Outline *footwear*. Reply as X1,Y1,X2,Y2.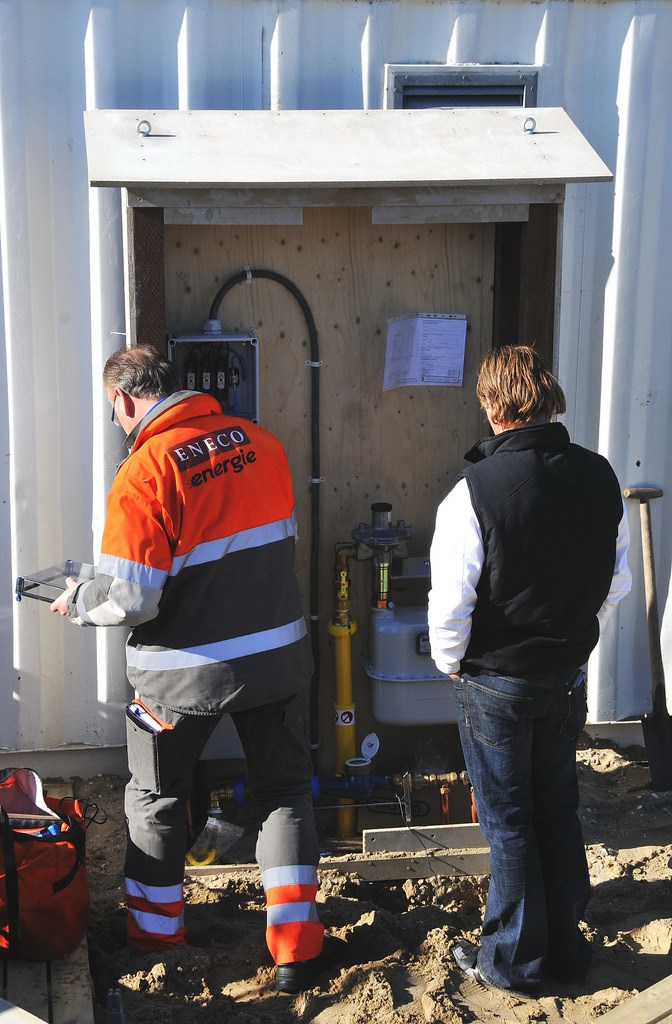
130,932,168,961.
